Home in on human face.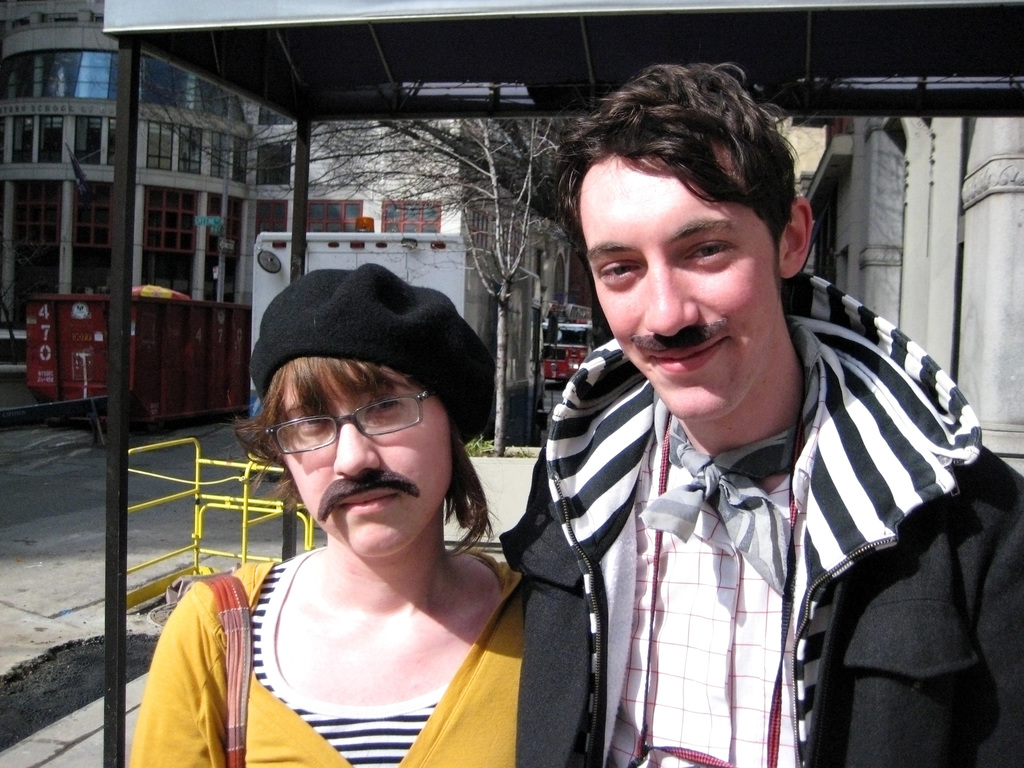
Homed in at pyautogui.locateOnScreen(282, 356, 452, 561).
